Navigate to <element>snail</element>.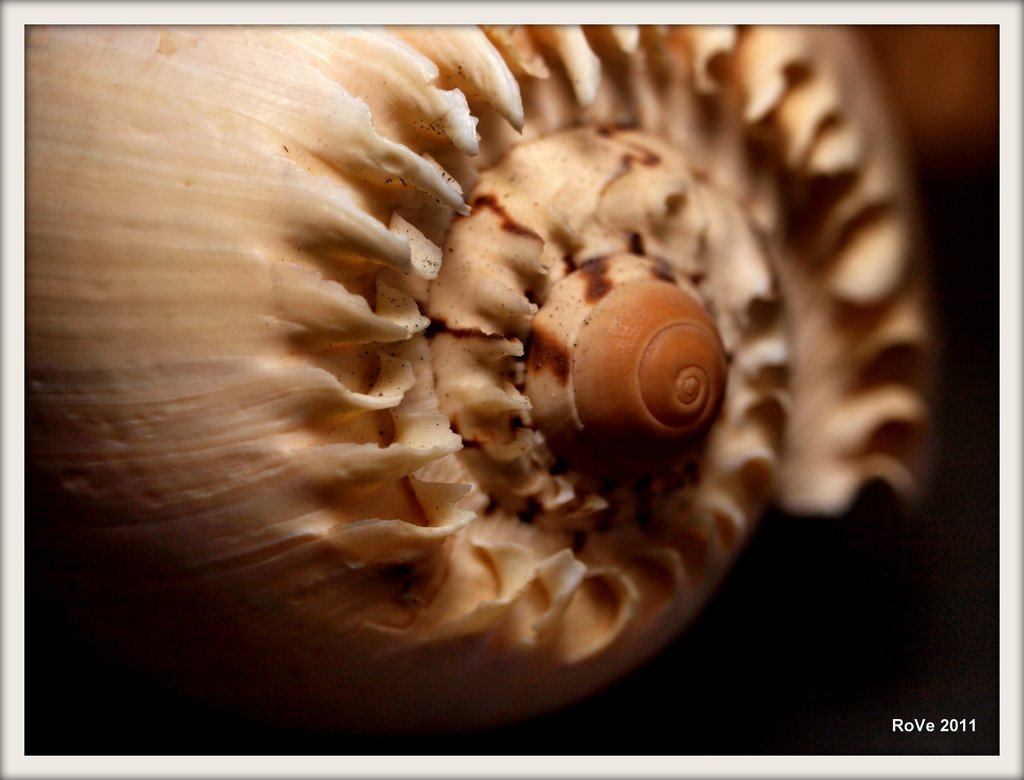
Navigation target: (x1=17, y1=20, x2=938, y2=752).
